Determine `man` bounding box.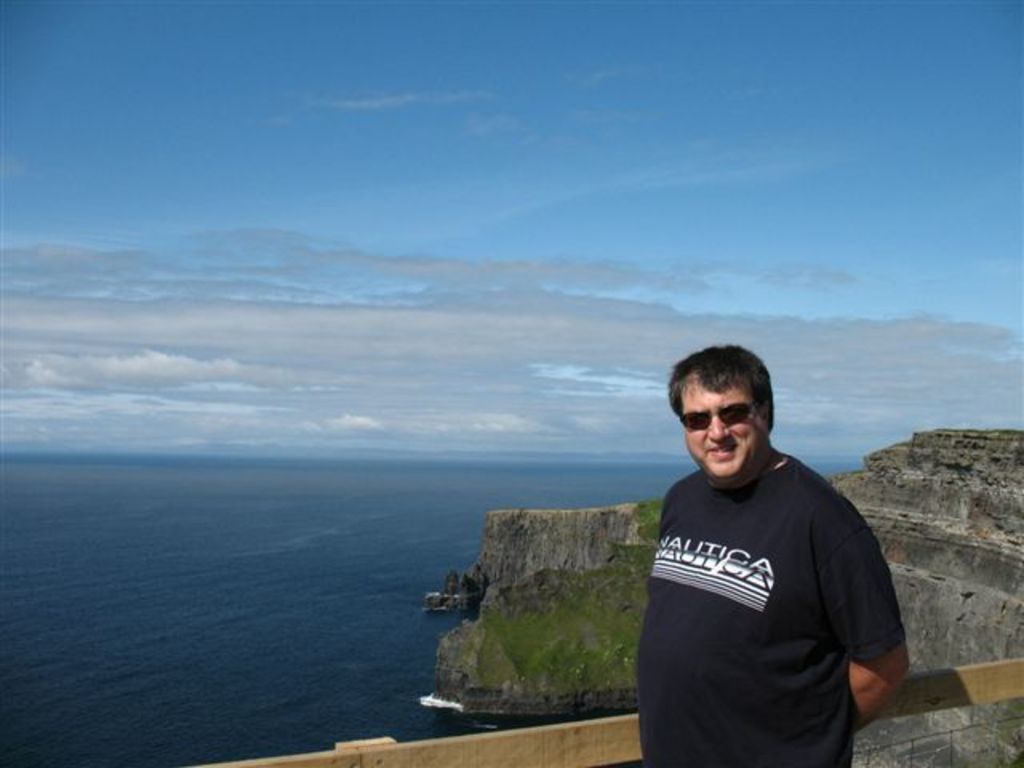
Determined: box(638, 315, 901, 767).
